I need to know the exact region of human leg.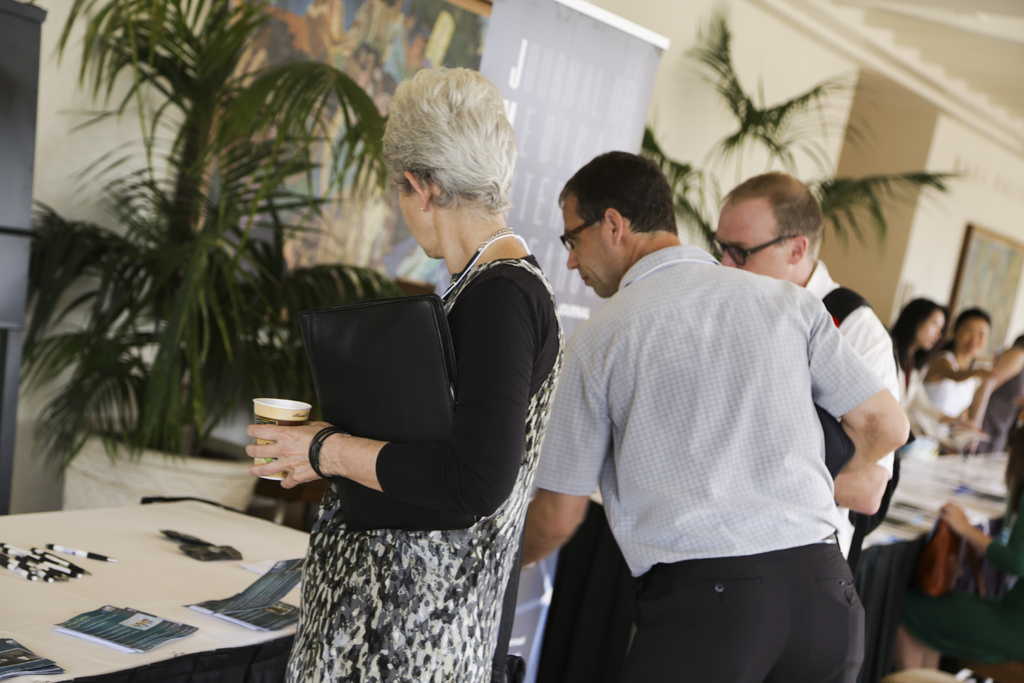
Region: region(891, 626, 925, 681).
